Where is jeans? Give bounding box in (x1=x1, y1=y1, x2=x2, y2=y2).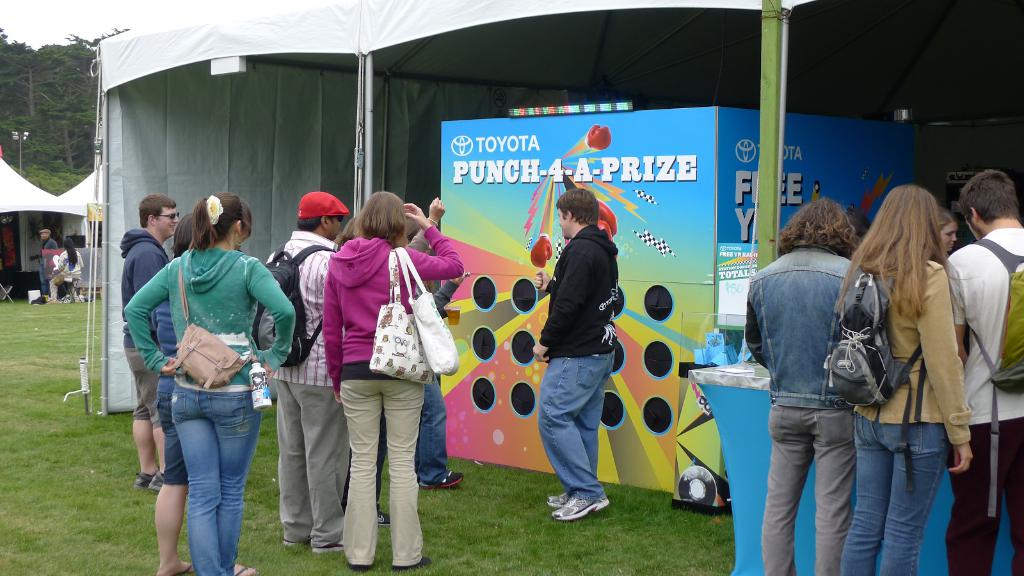
(x1=539, y1=347, x2=616, y2=504).
